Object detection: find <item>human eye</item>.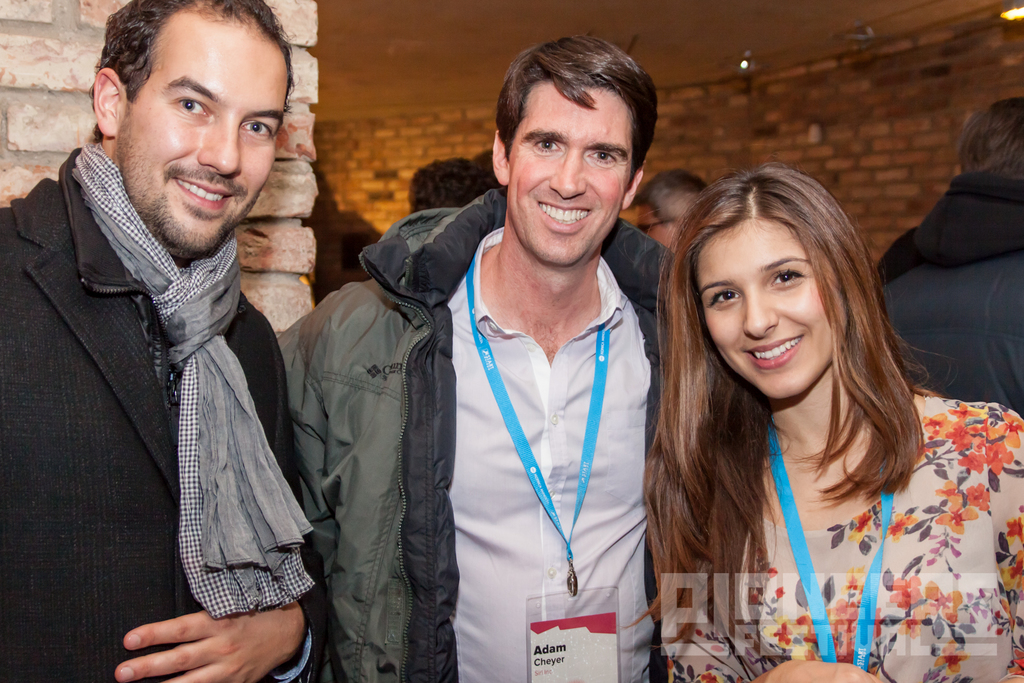
crop(765, 270, 808, 290).
